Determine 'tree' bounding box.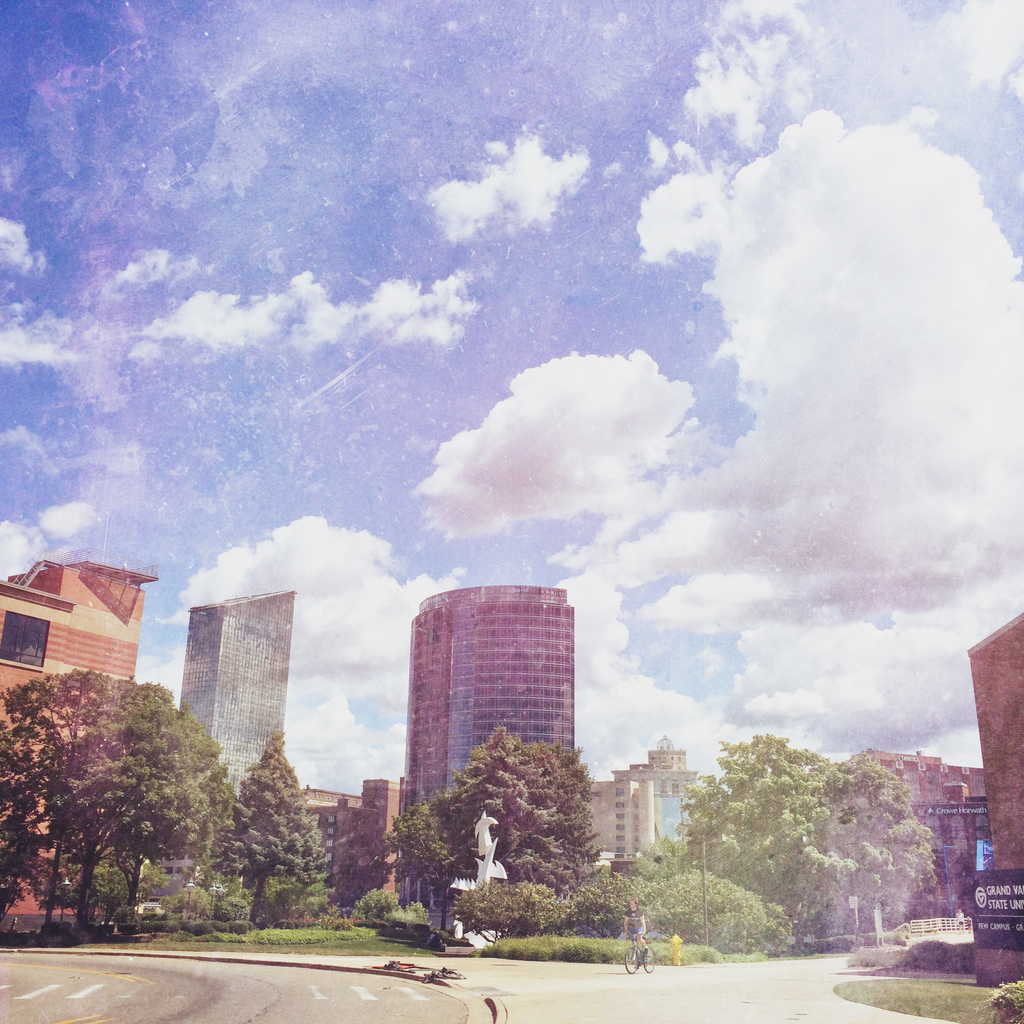
Determined: <region>212, 732, 340, 929</region>.
